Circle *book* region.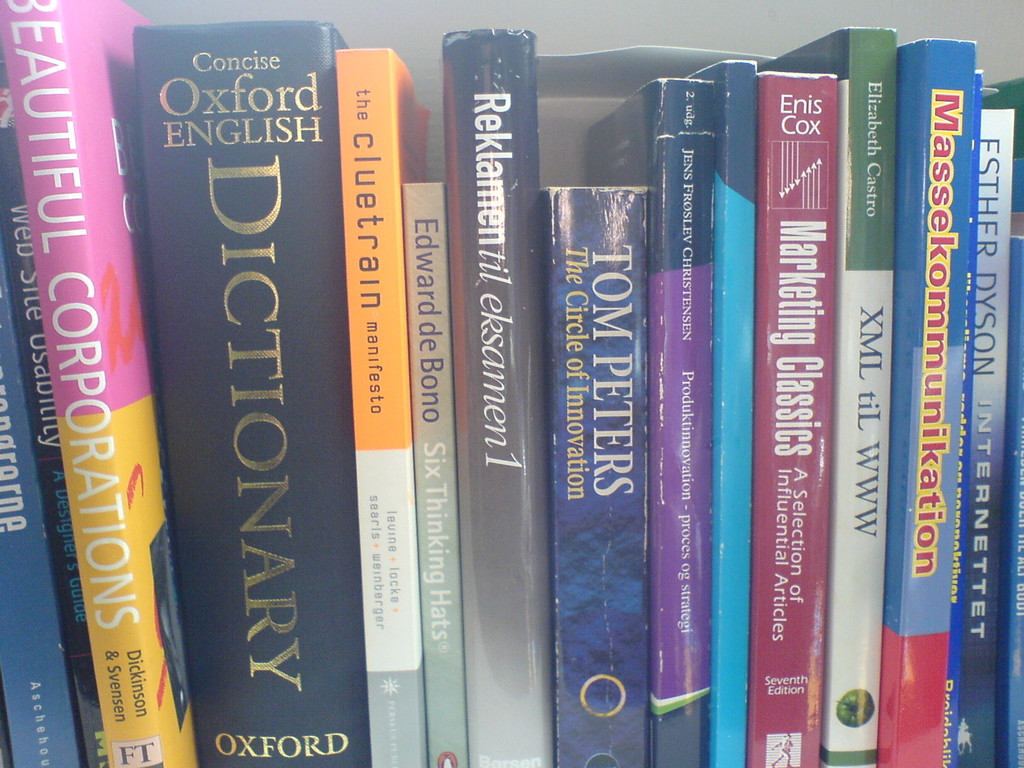
Region: 115,12,344,767.
